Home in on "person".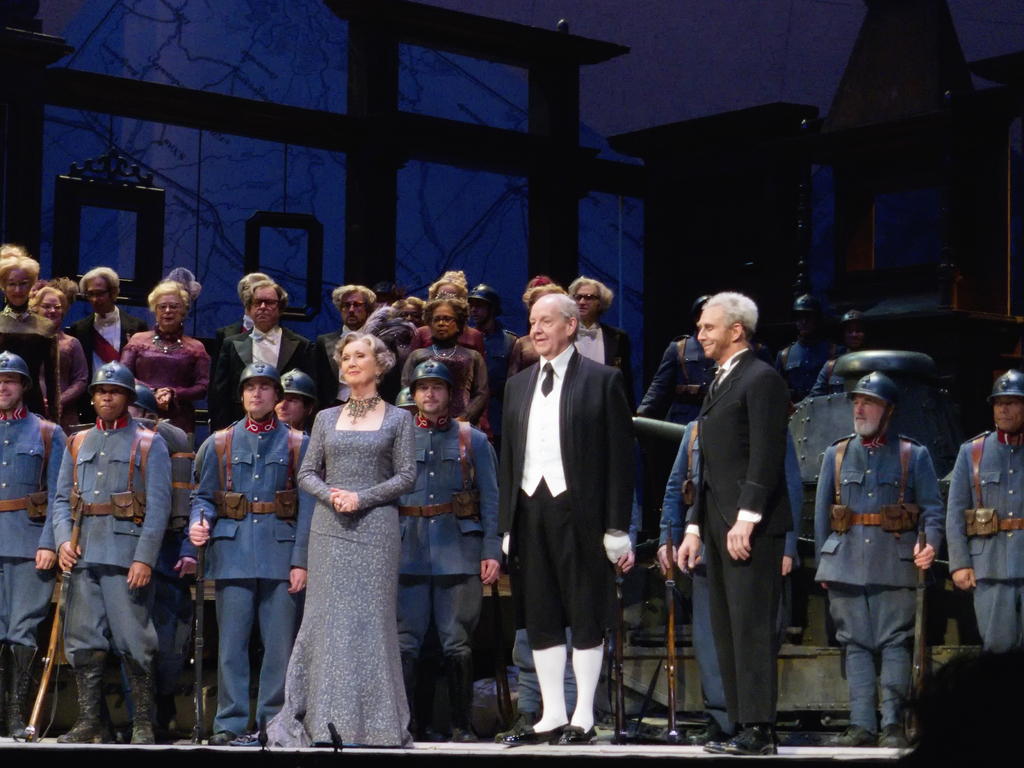
Homed in at <box>941,371,1020,654</box>.
